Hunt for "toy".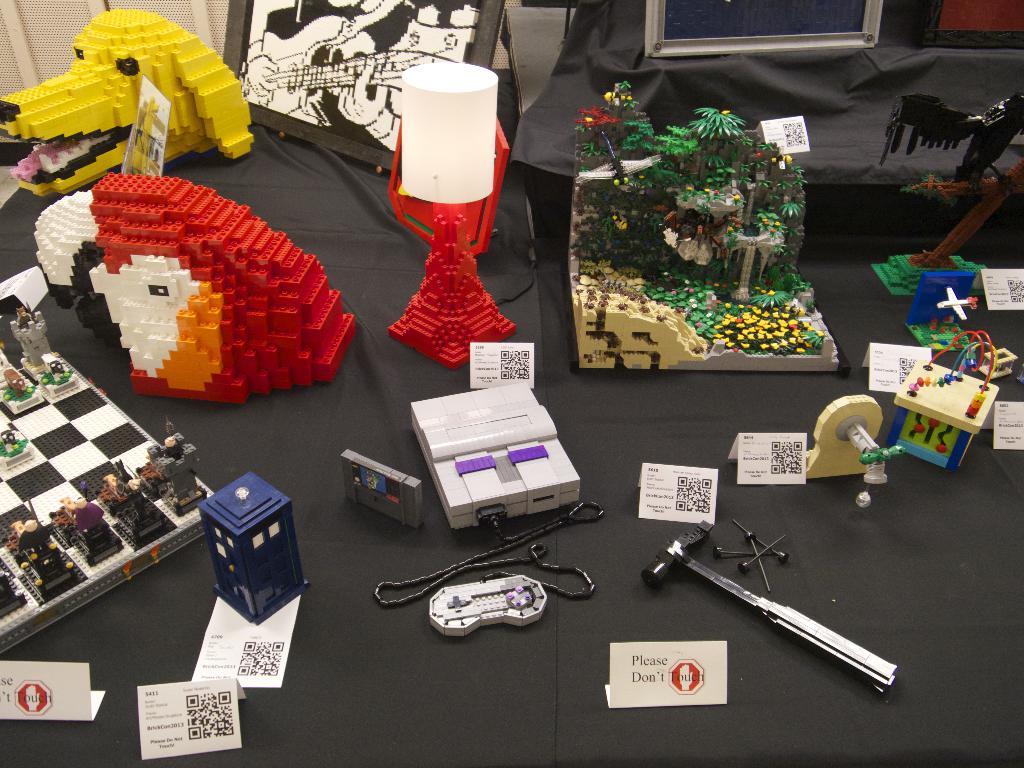
Hunted down at x1=888, y1=338, x2=998, y2=482.
